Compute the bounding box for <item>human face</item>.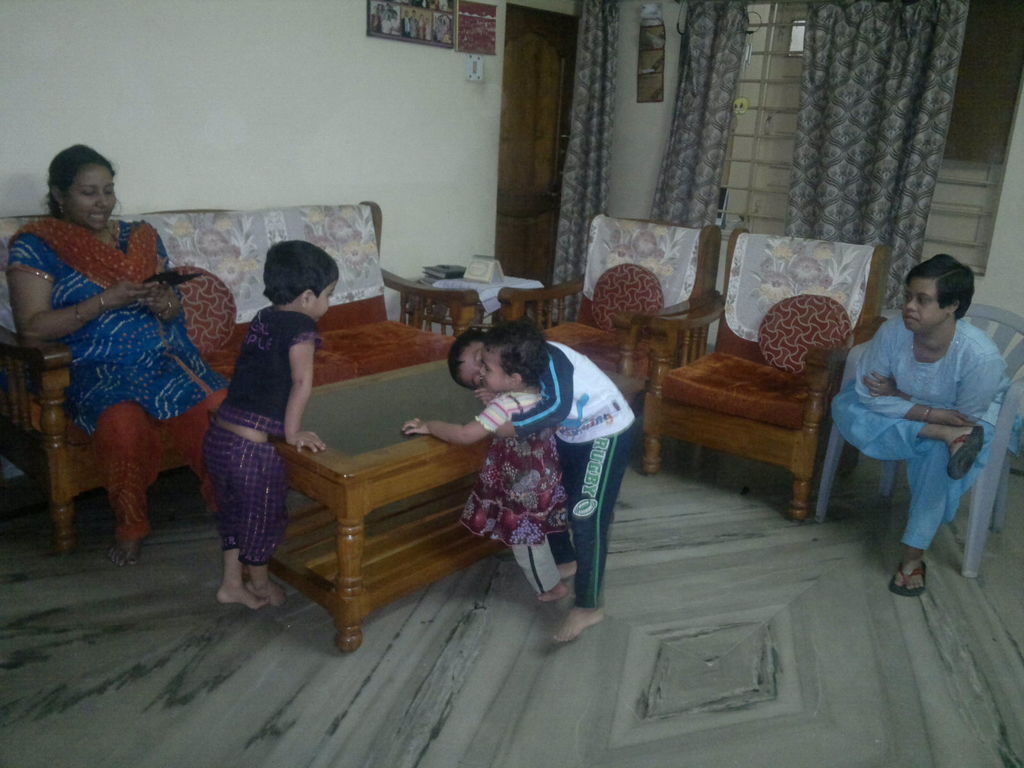
BBox(900, 277, 945, 338).
